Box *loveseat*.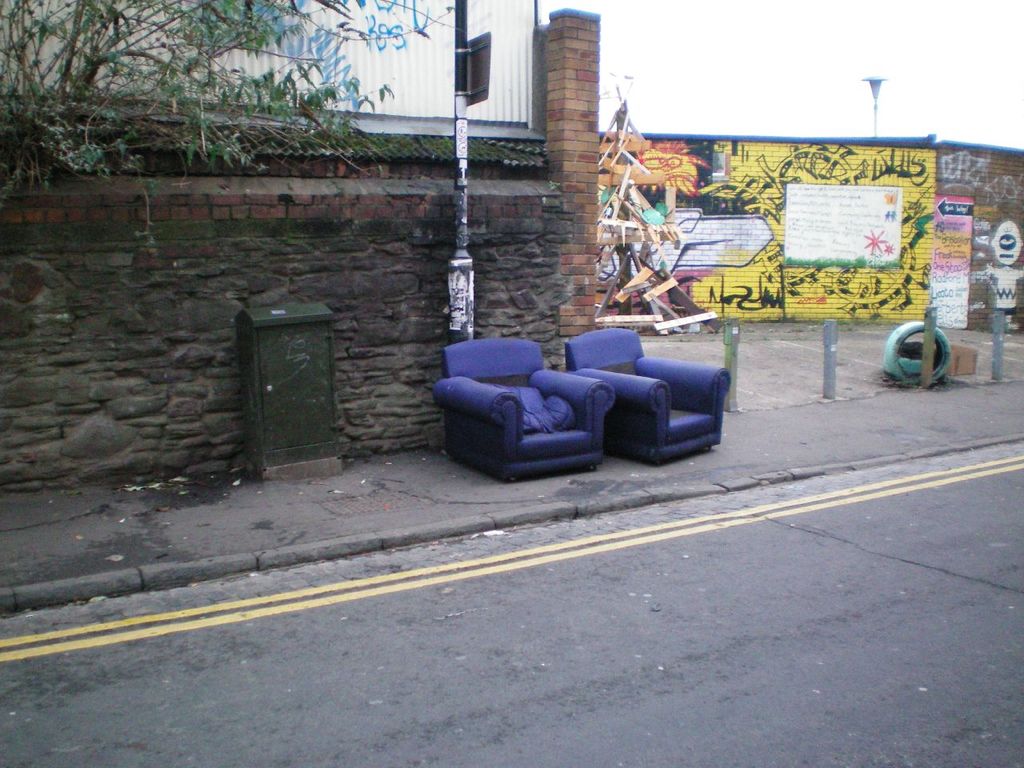
box=[439, 330, 646, 475].
